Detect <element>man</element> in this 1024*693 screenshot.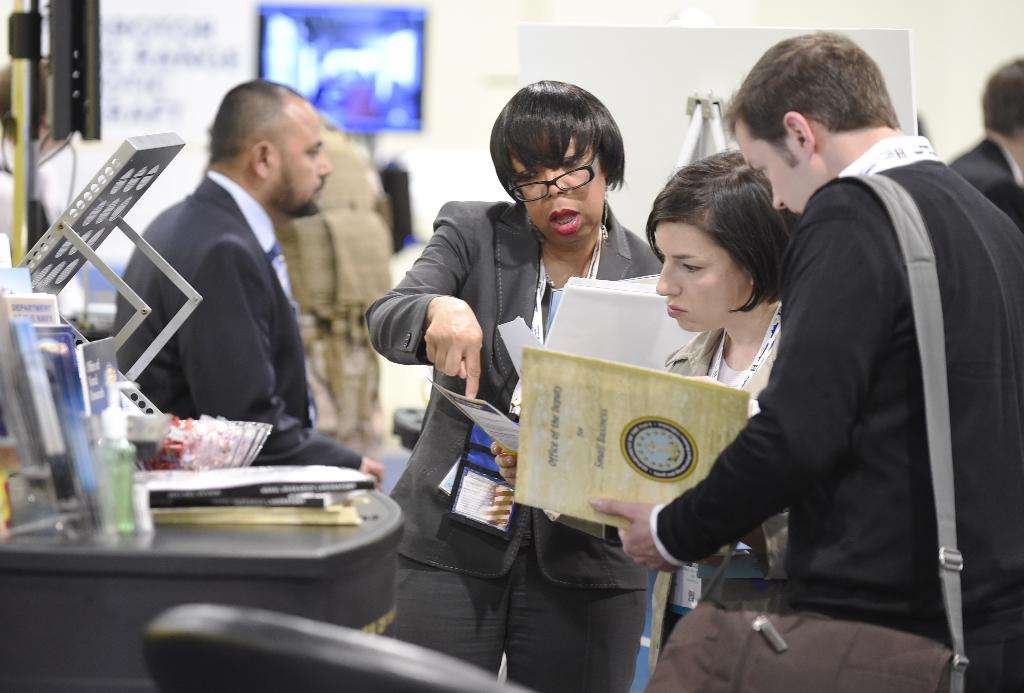
Detection: l=584, t=29, r=1023, b=692.
